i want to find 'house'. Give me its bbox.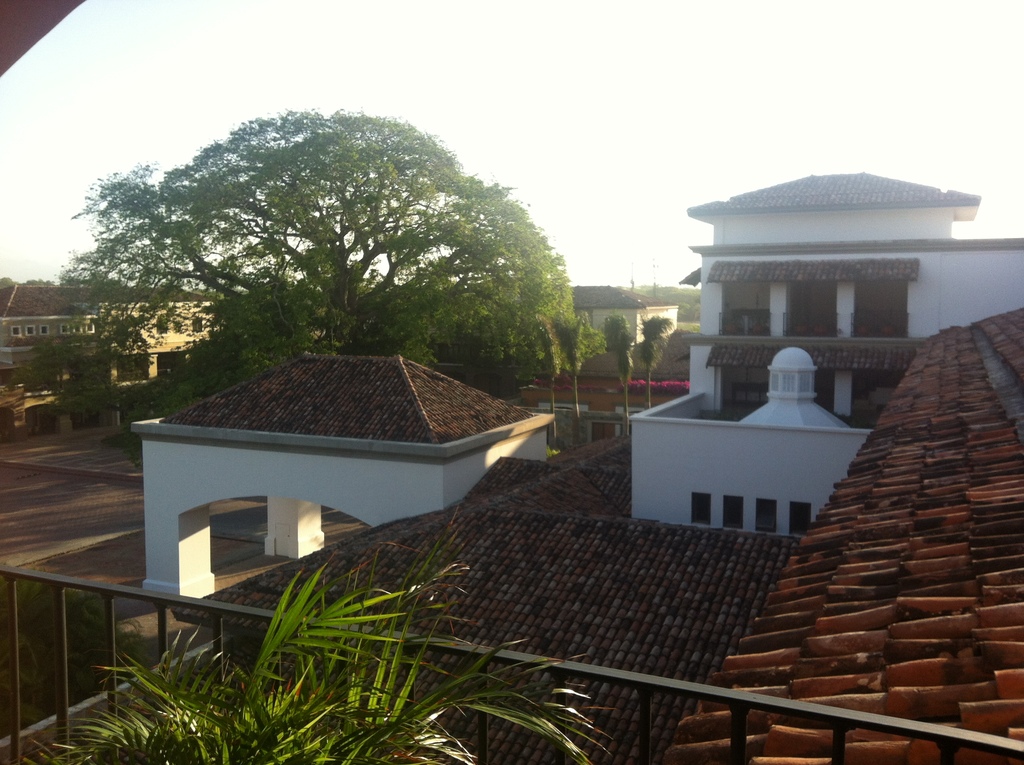
[left=114, top=337, right=568, bottom=576].
